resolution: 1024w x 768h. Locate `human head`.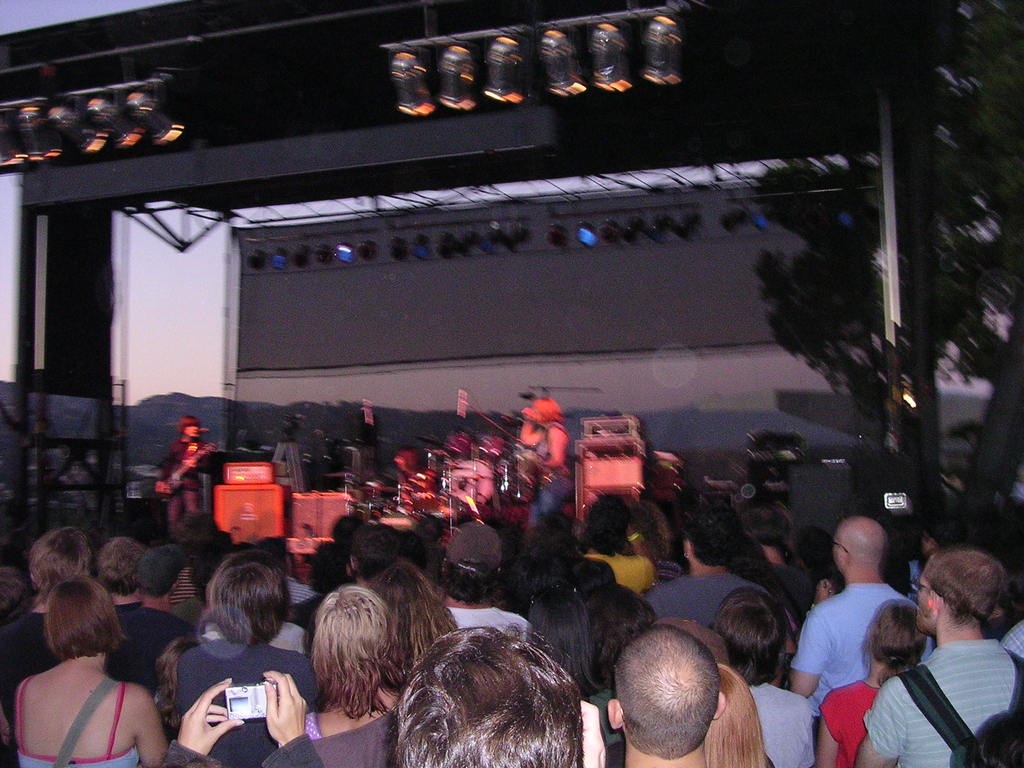
[530,399,559,422].
